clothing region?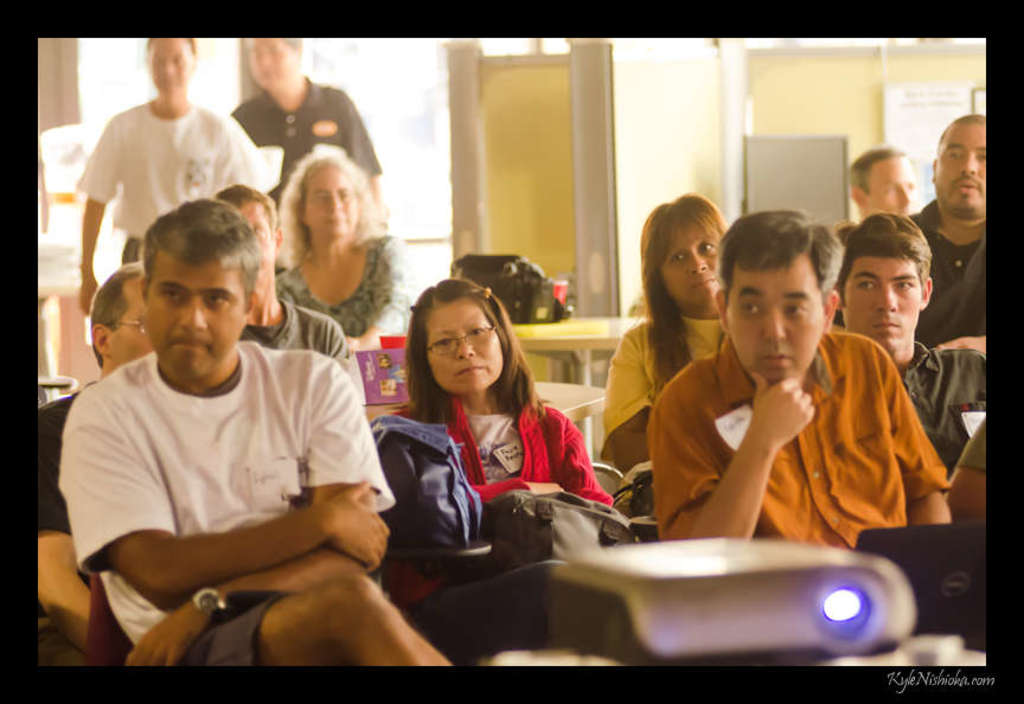
x1=597 y1=302 x2=735 y2=467
